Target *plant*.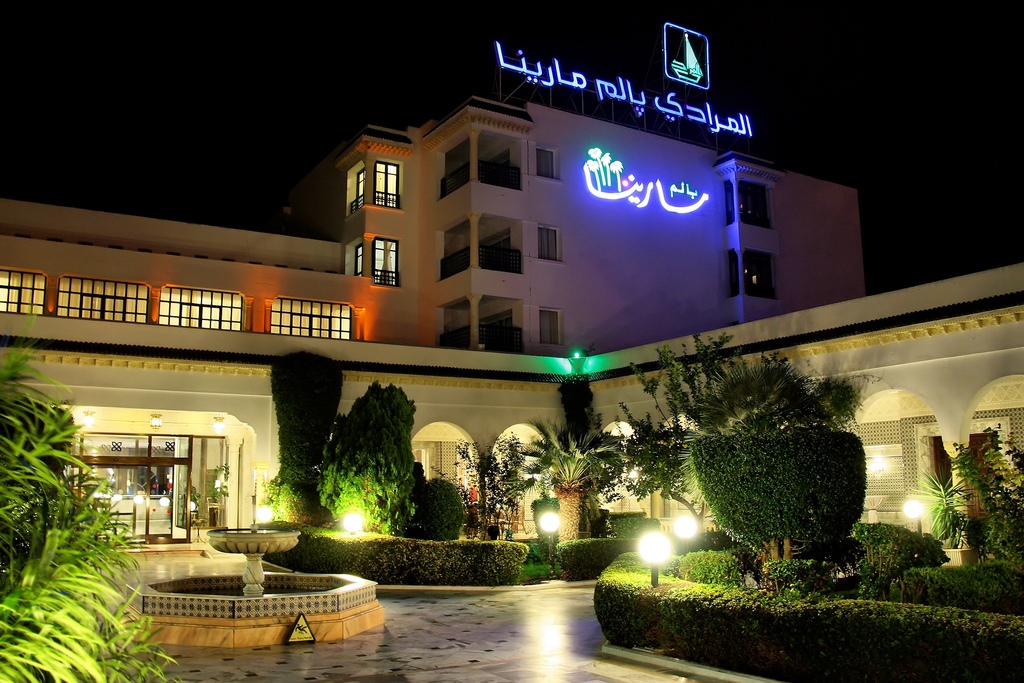
Target region: pyautogui.locateOnScreen(0, 305, 184, 682).
